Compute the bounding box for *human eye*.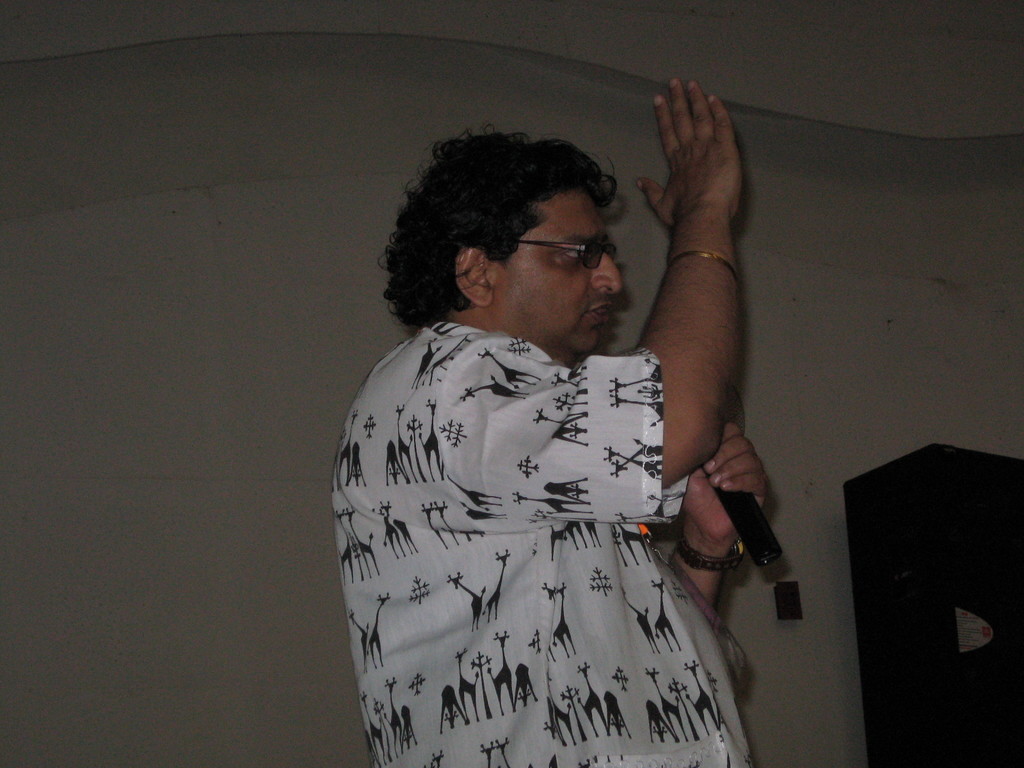
(556,244,591,264).
